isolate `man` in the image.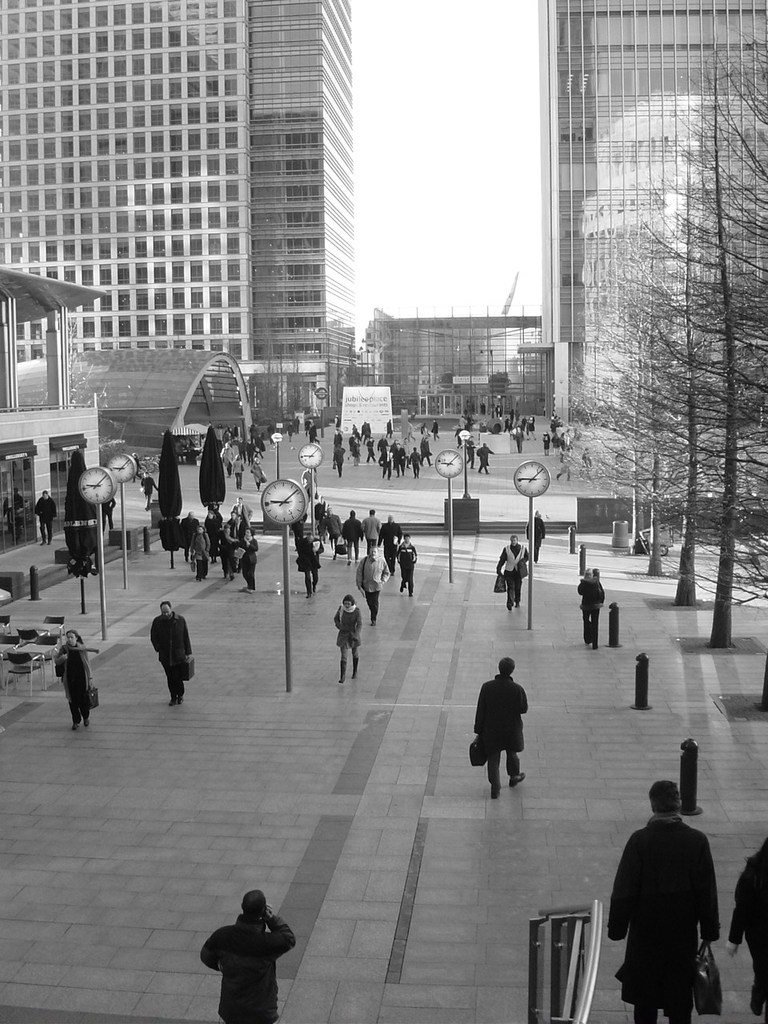
Isolated region: (left=574, top=561, right=602, bottom=652).
